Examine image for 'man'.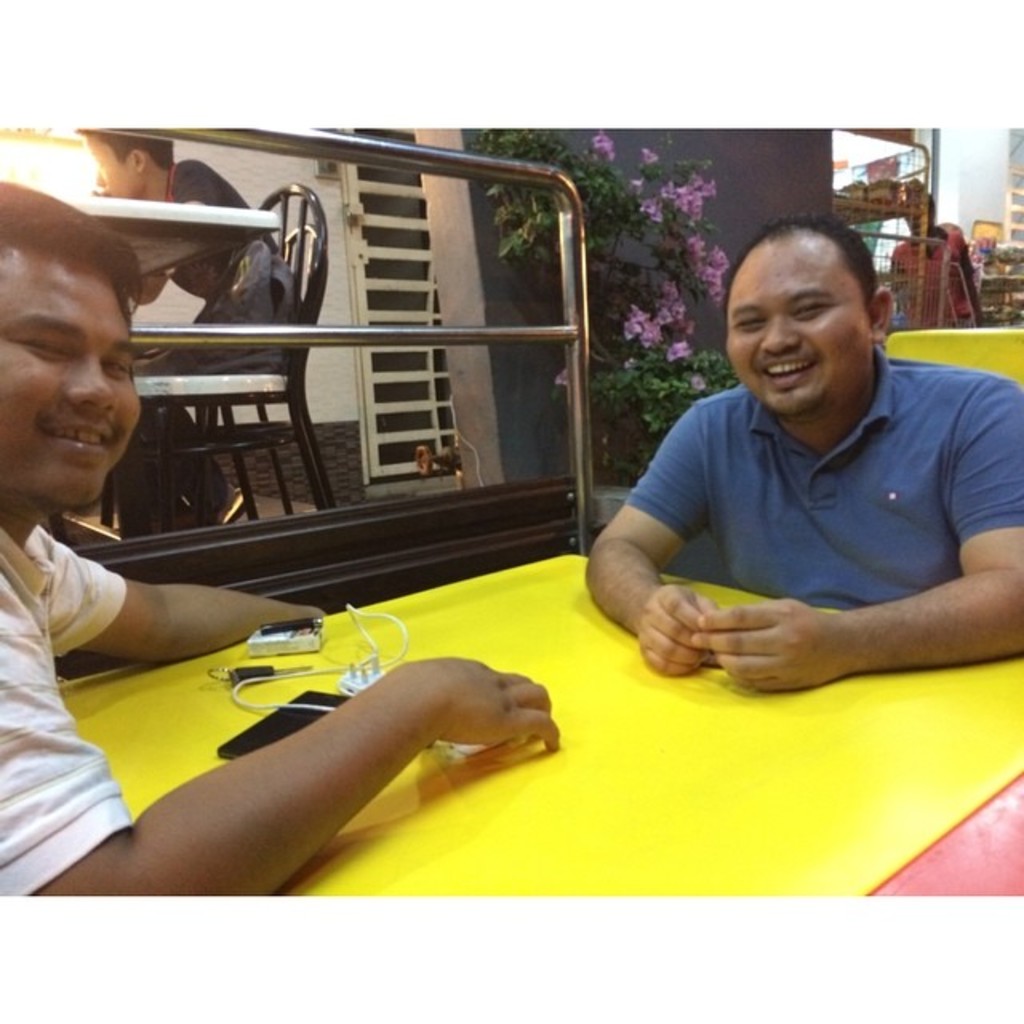
Examination result: [left=571, top=194, right=1023, bottom=712].
